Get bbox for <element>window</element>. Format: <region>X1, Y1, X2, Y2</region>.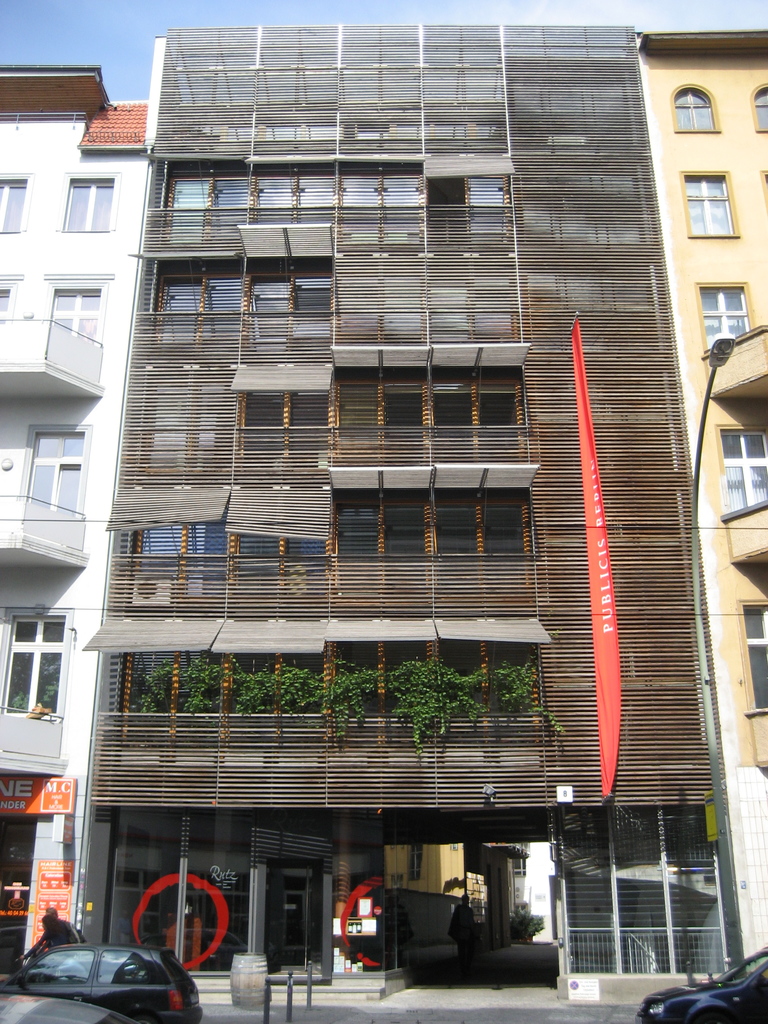
<region>44, 273, 114, 340</region>.
